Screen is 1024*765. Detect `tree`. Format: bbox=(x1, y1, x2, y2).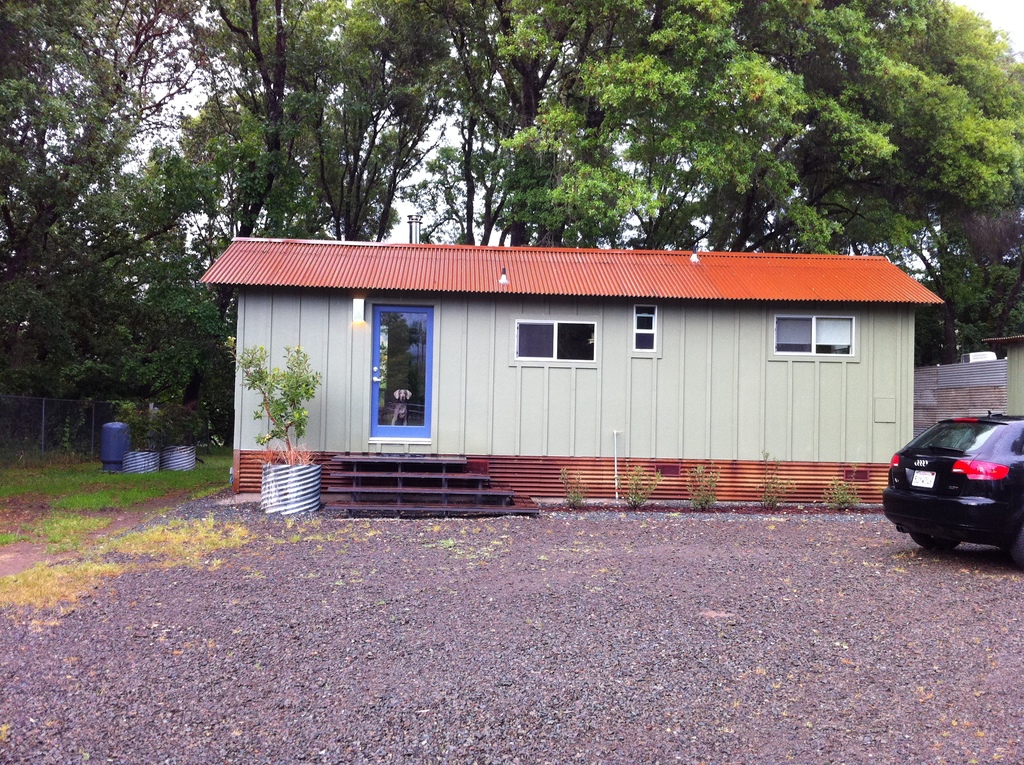
bbox=(278, 0, 453, 239).
